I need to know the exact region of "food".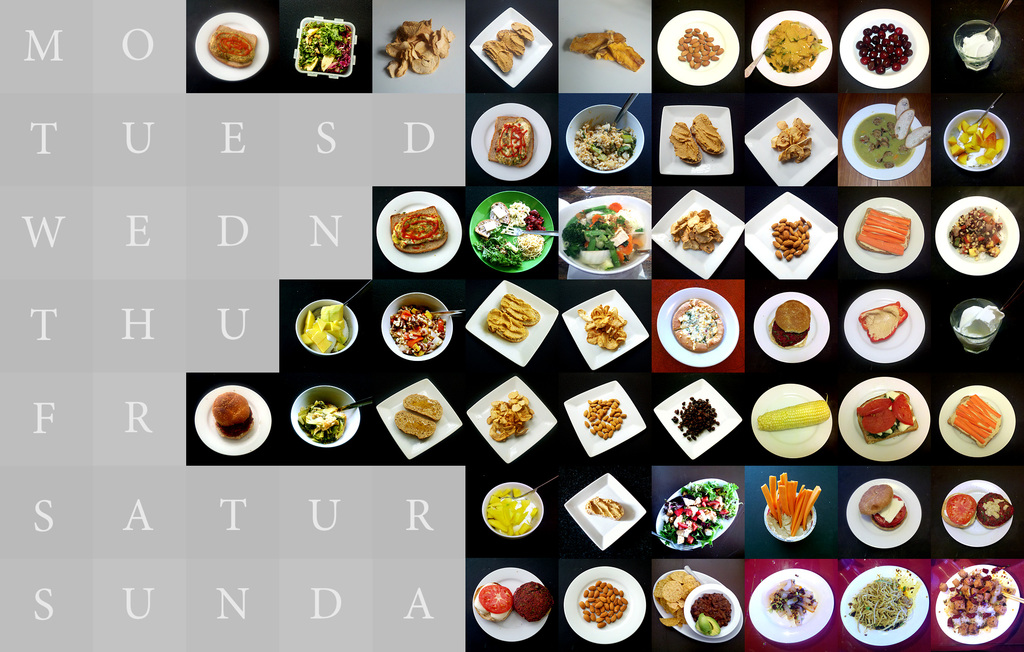
Region: rect(762, 21, 828, 77).
